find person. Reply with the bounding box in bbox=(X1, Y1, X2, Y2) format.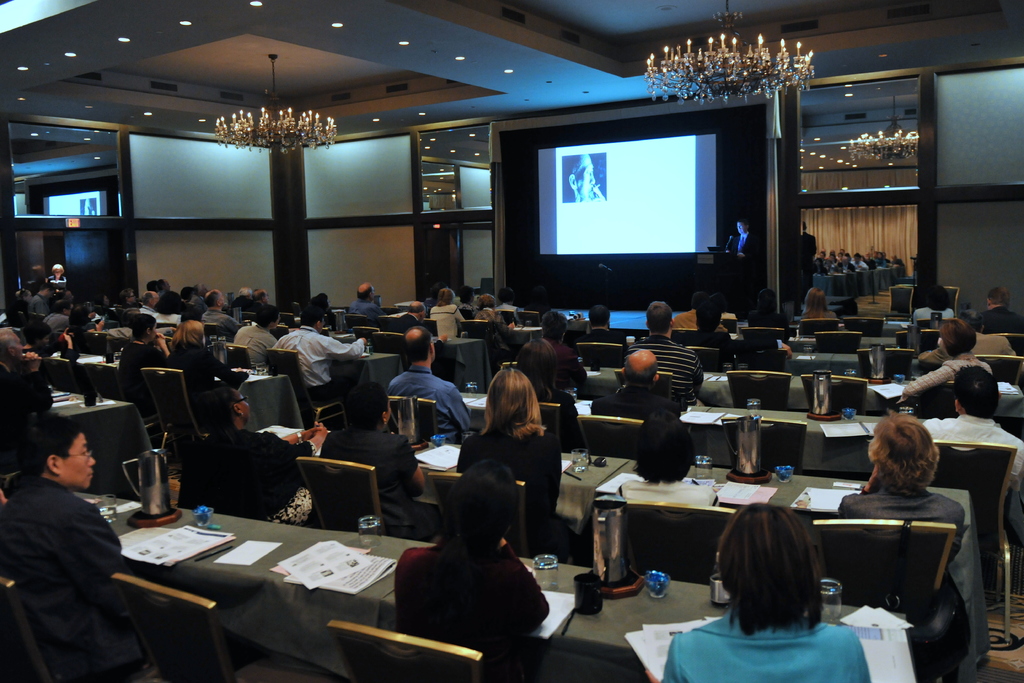
bbox=(747, 287, 790, 337).
